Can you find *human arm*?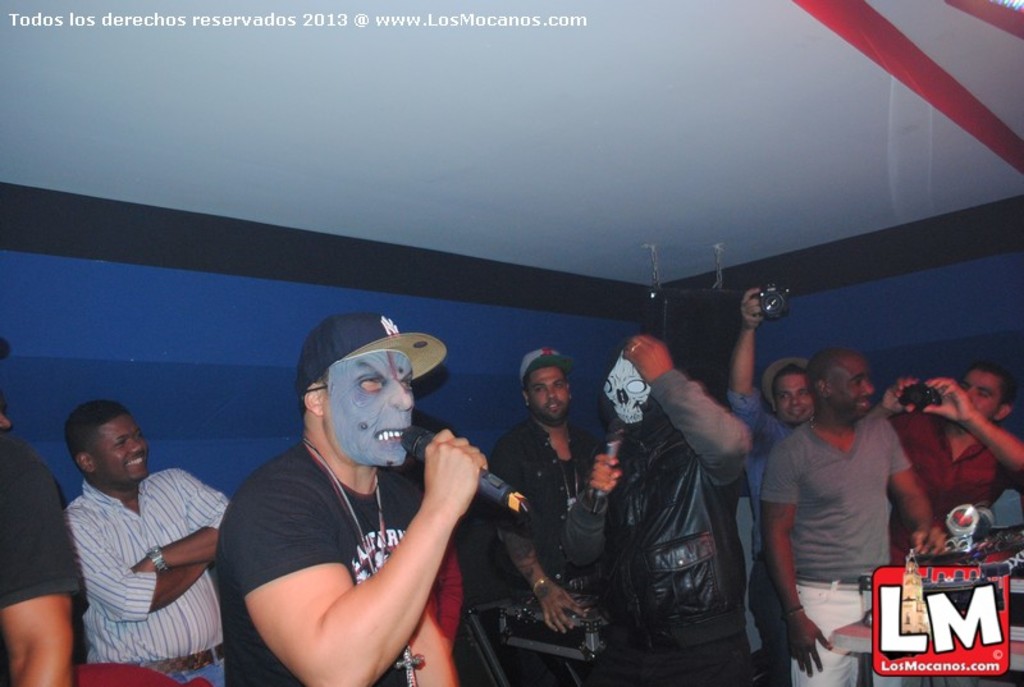
Yes, bounding box: left=128, top=463, right=252, bottom=572.
